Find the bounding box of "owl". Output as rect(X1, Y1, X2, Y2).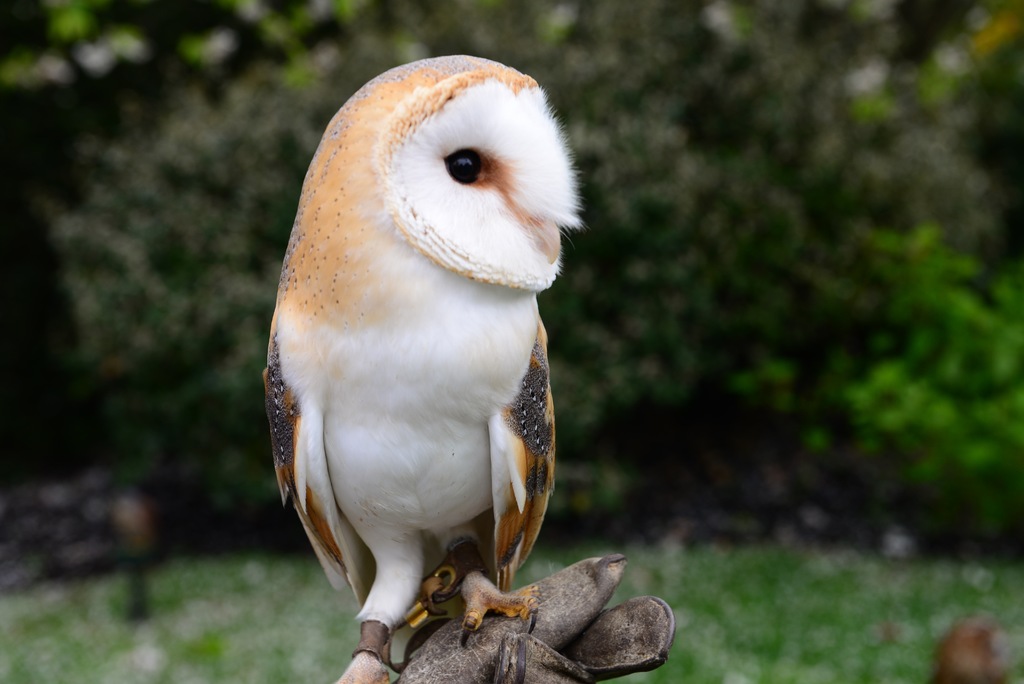
rect(266, 60, 573, 683).
